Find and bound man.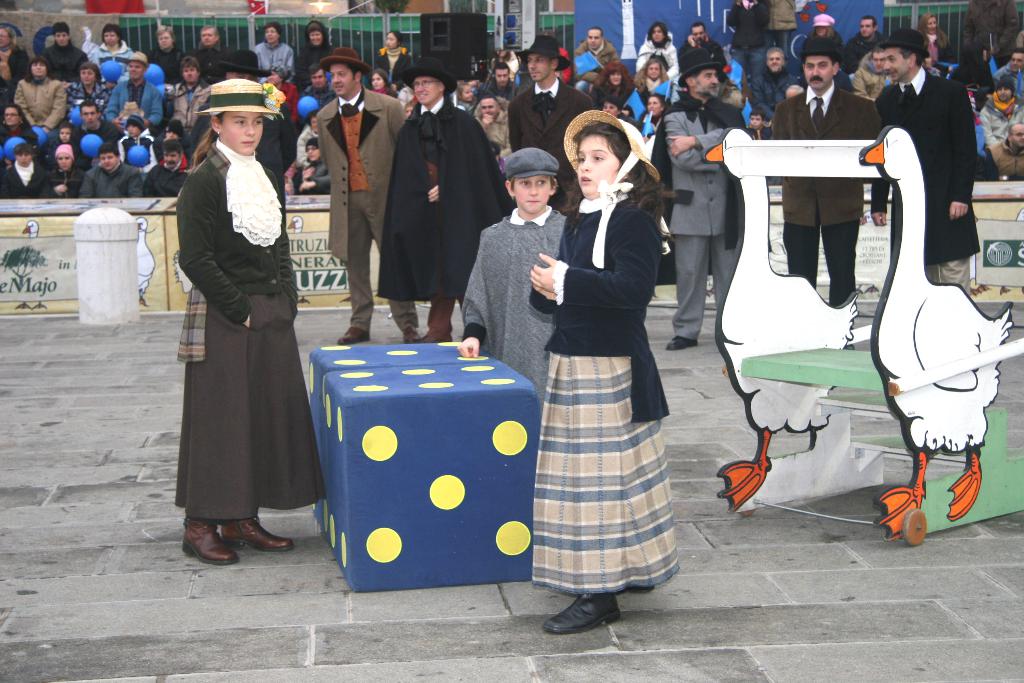
Bound: <bbox>0, 139, 60, 202</bbox>.
